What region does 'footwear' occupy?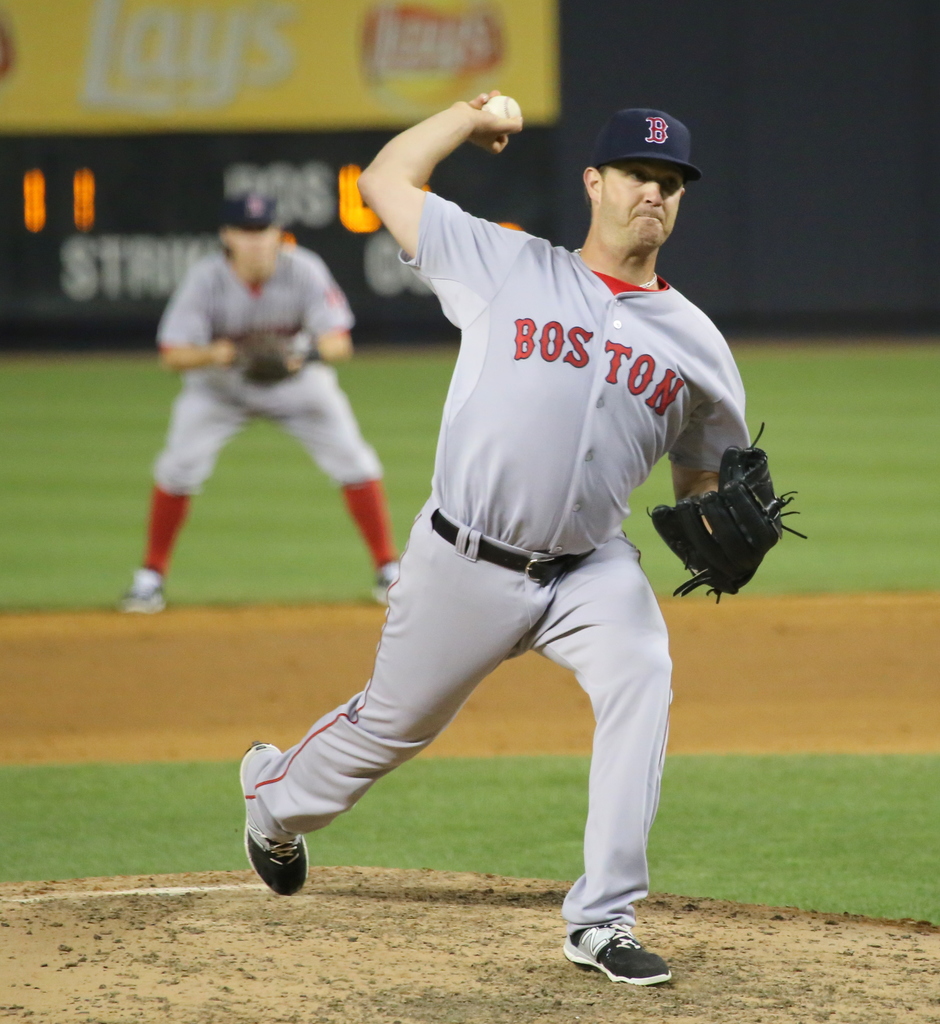
box=[370, 559, 409, 602].
